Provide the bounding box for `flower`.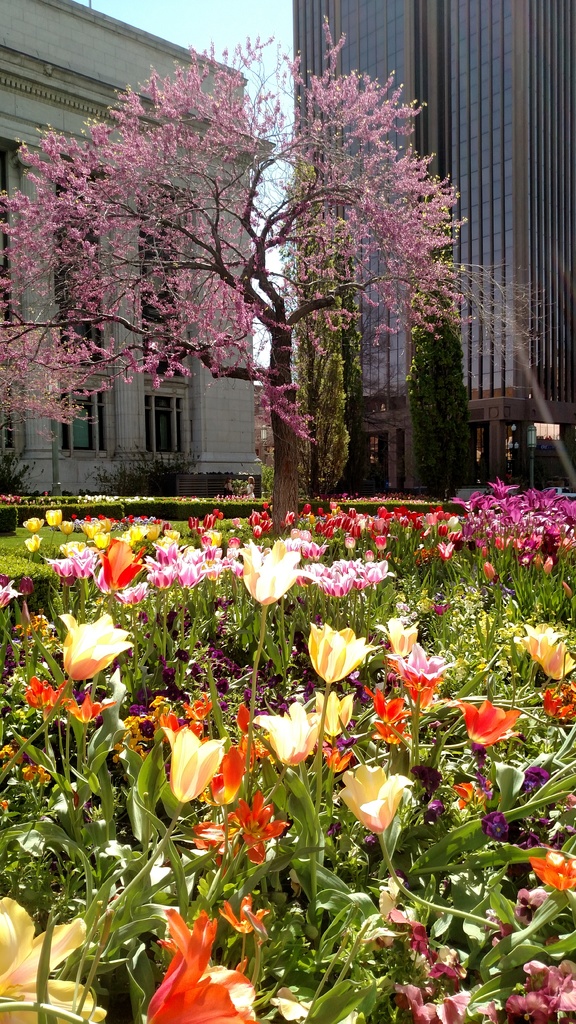
(359,689,415,718).
